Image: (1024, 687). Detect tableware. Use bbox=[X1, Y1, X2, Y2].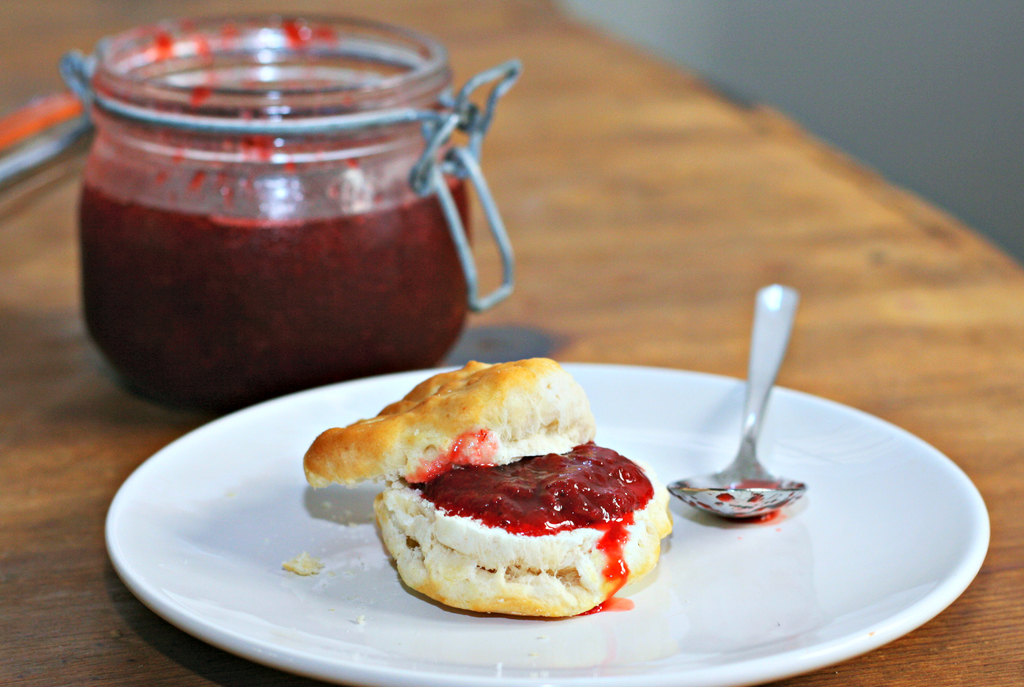
bbox=[60, 9, 518, 420].
